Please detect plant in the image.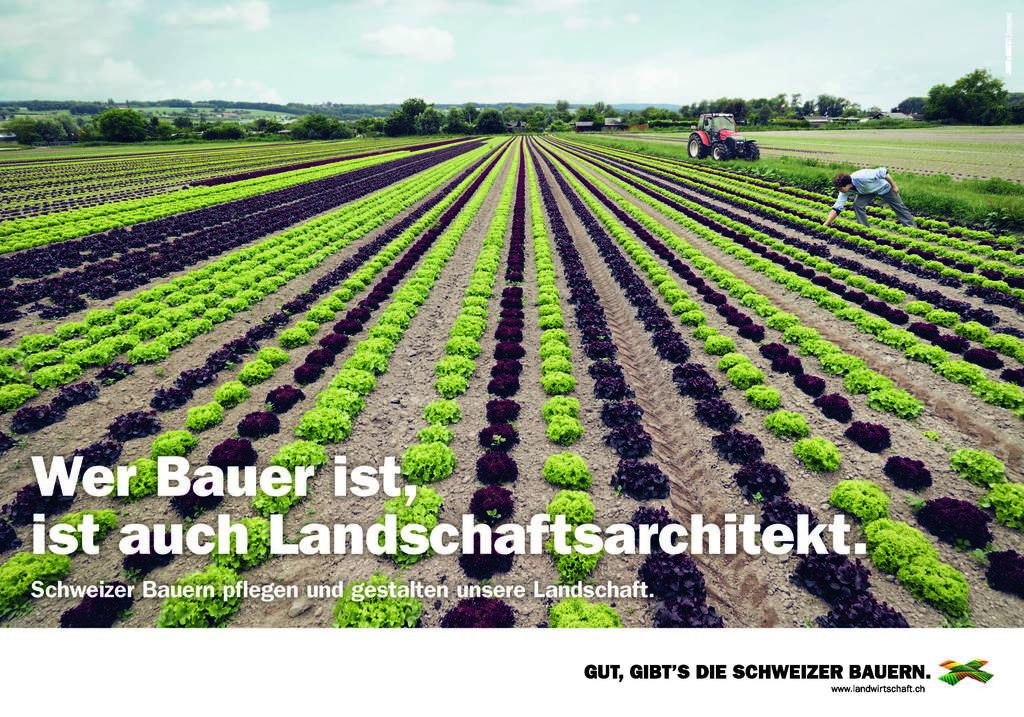
637 537 731 626.
